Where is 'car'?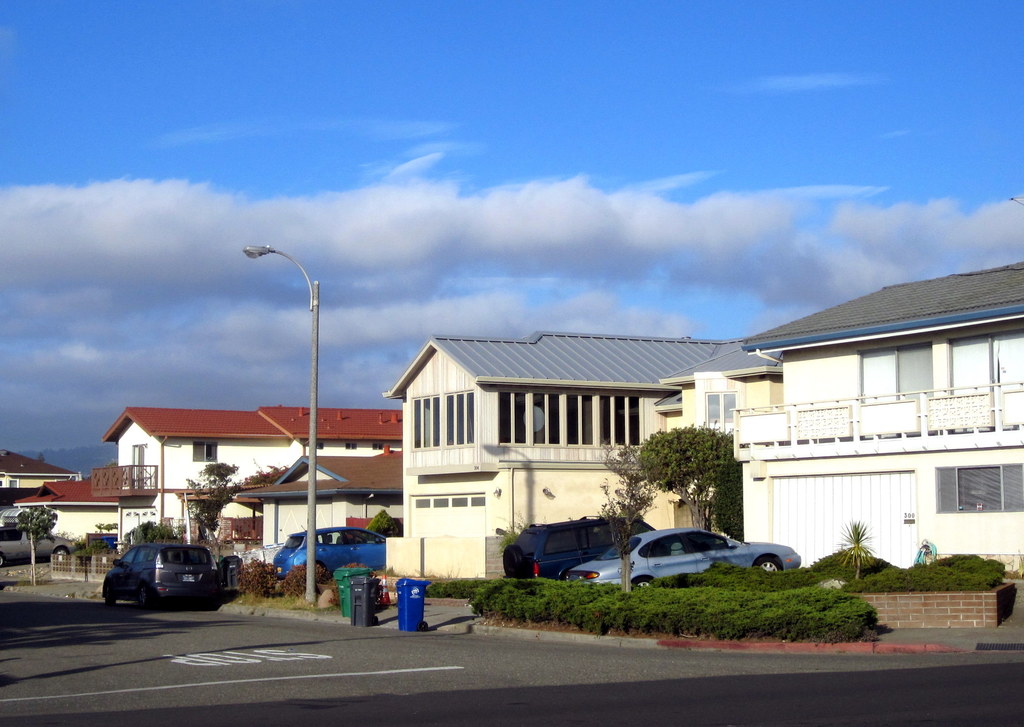
567,500,799,586.
